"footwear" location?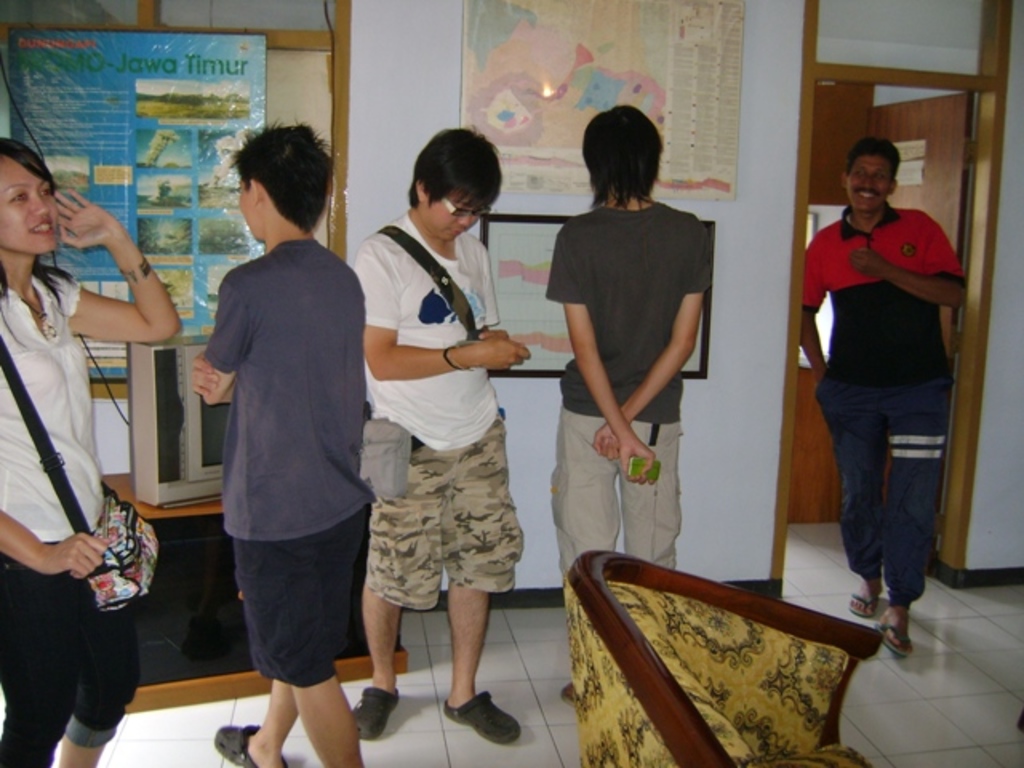
(432,680,512,754)
